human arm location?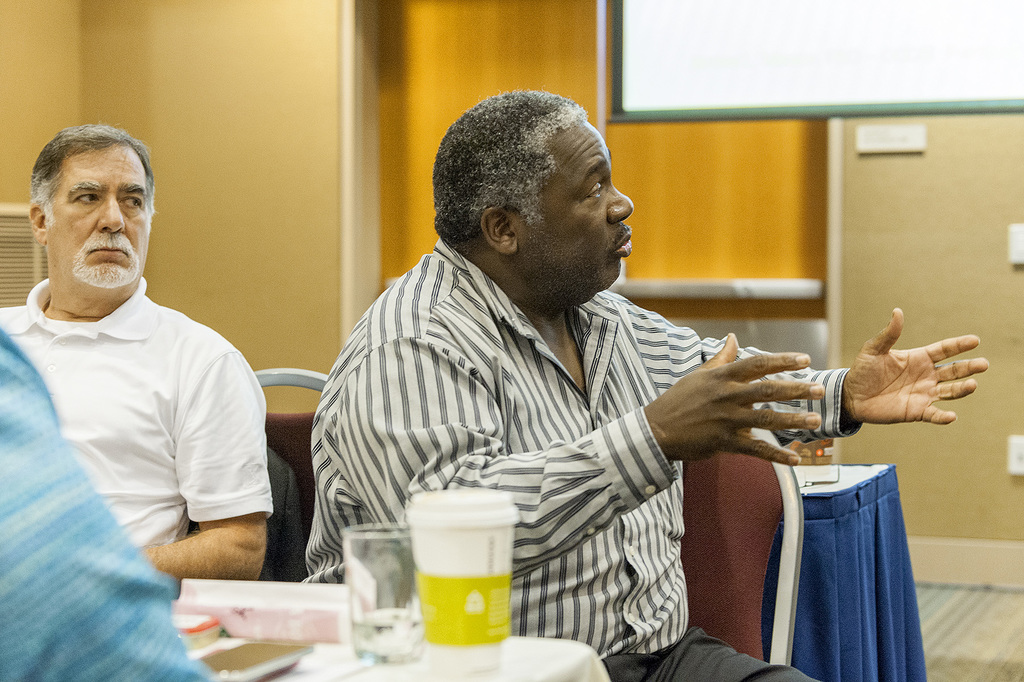
detection(136, 358, 269, 593)
